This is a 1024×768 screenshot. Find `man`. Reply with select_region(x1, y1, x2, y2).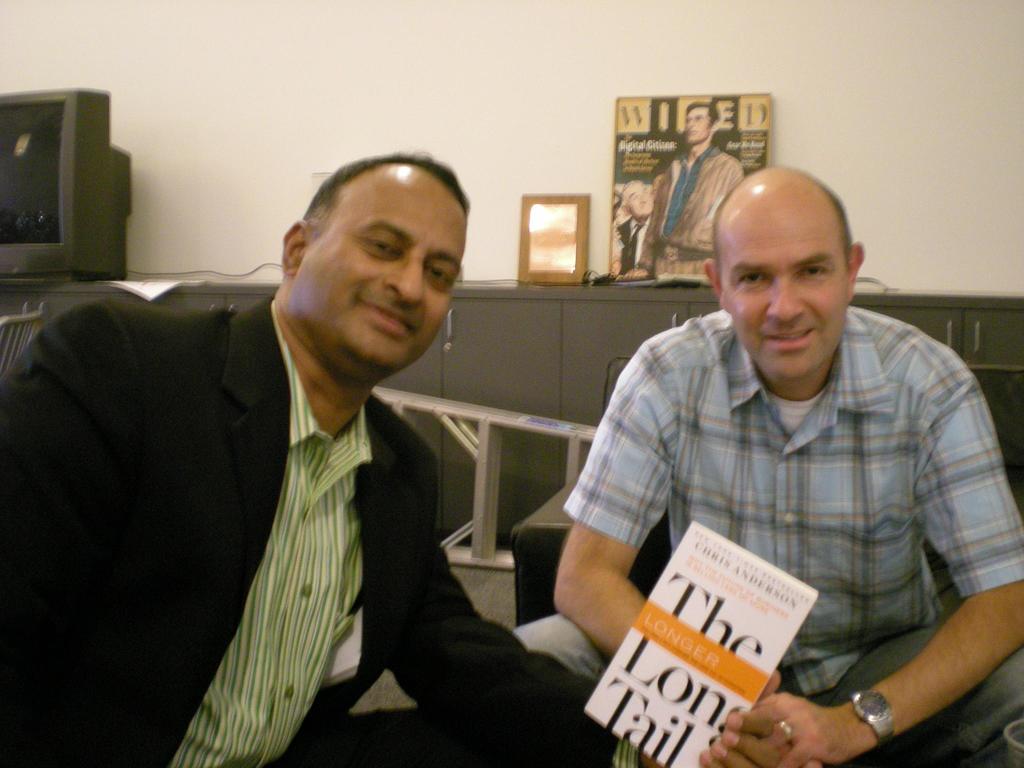
select_region(493, 156, 1020, 767).
